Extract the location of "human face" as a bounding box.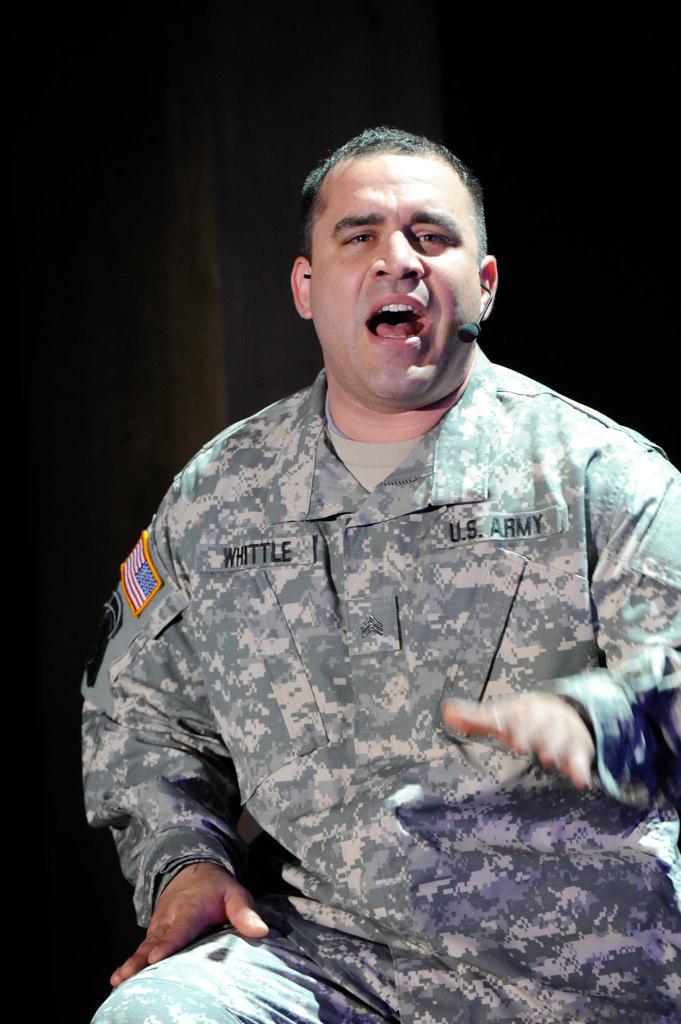
310, 153, 478, 394.
